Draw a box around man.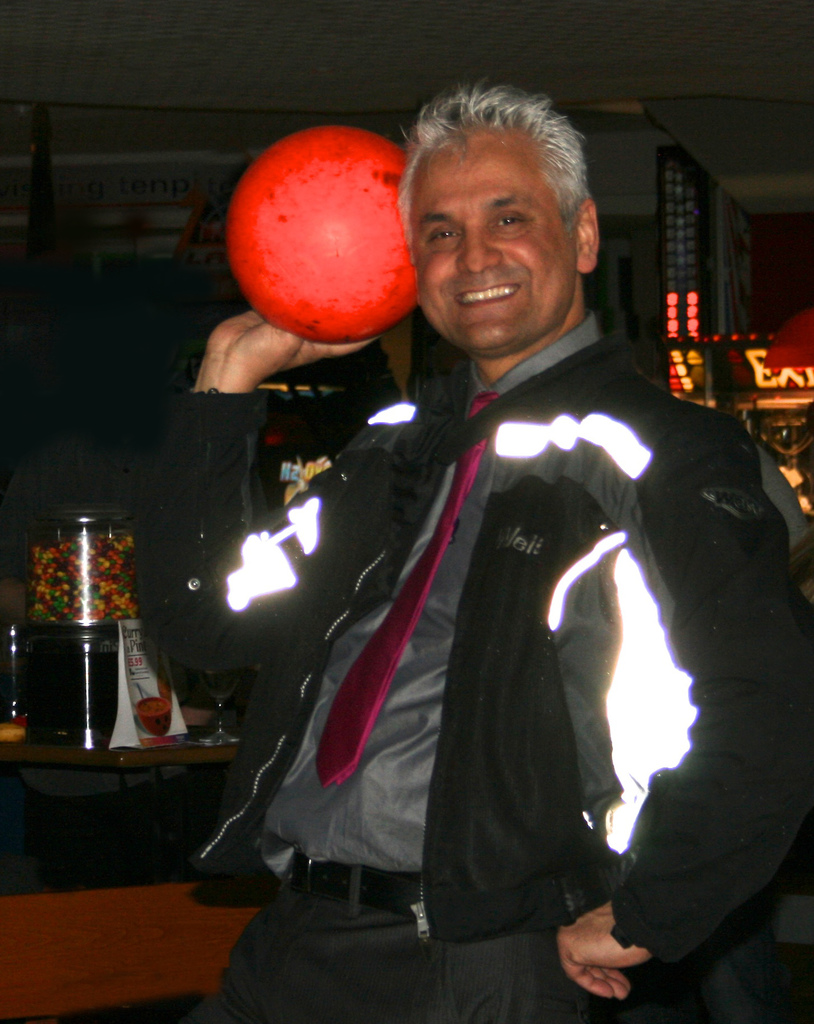
(148, 78, 813, 1023).
